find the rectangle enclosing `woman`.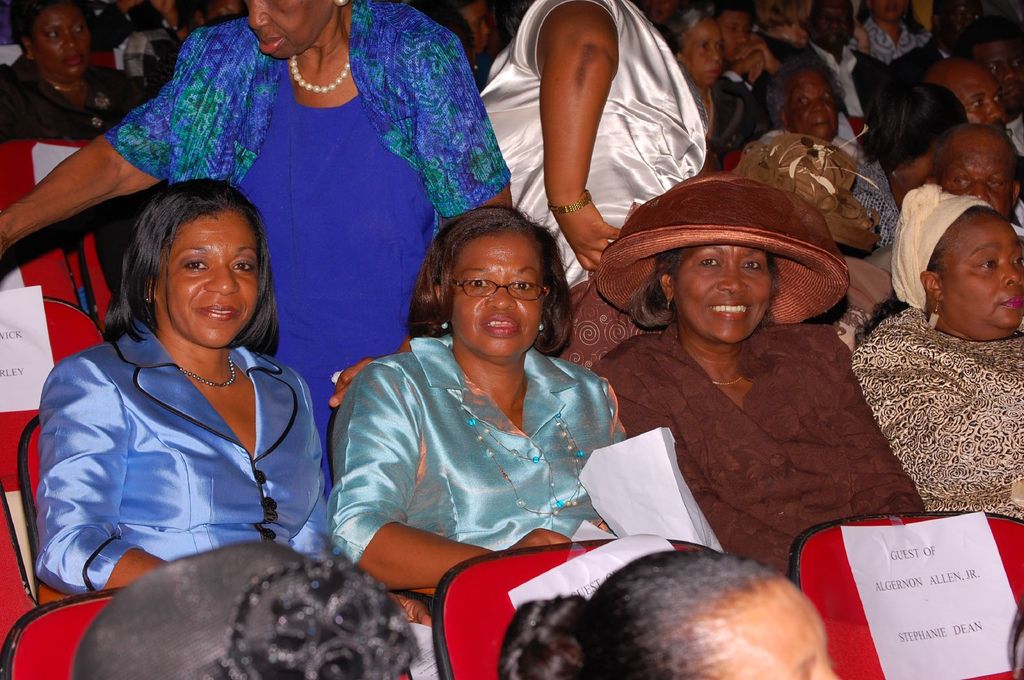
detection(666, 10, 758, 169).
